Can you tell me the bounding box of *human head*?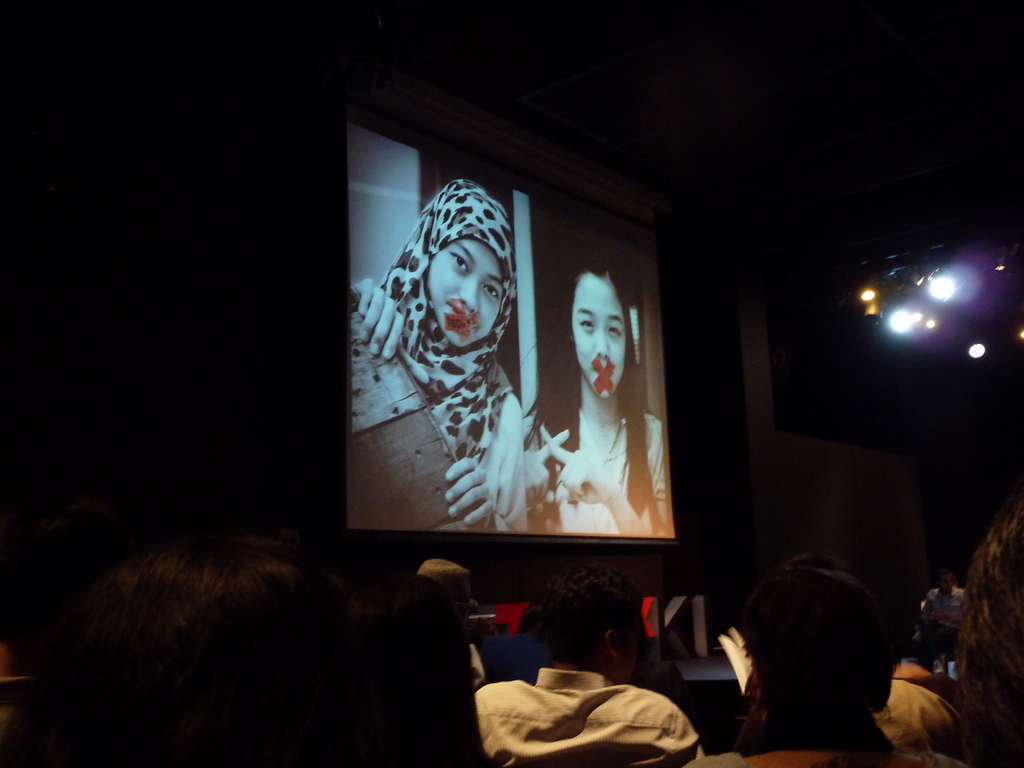
413, 177, 515, 346.
